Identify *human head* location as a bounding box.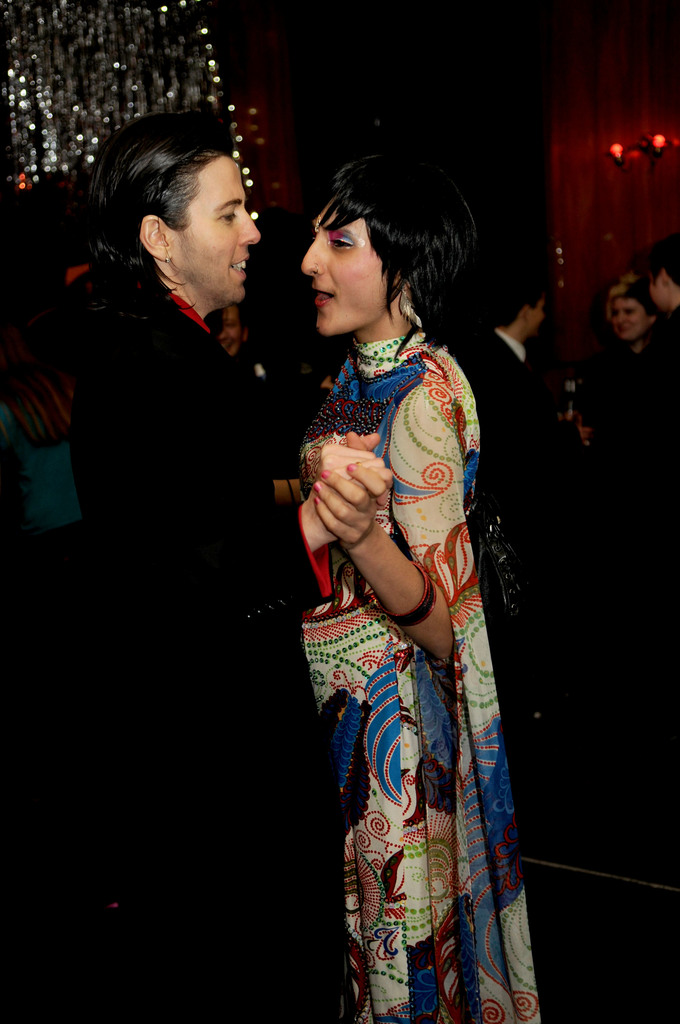
[x1=641, y1=234, x2=679, y2=321].
